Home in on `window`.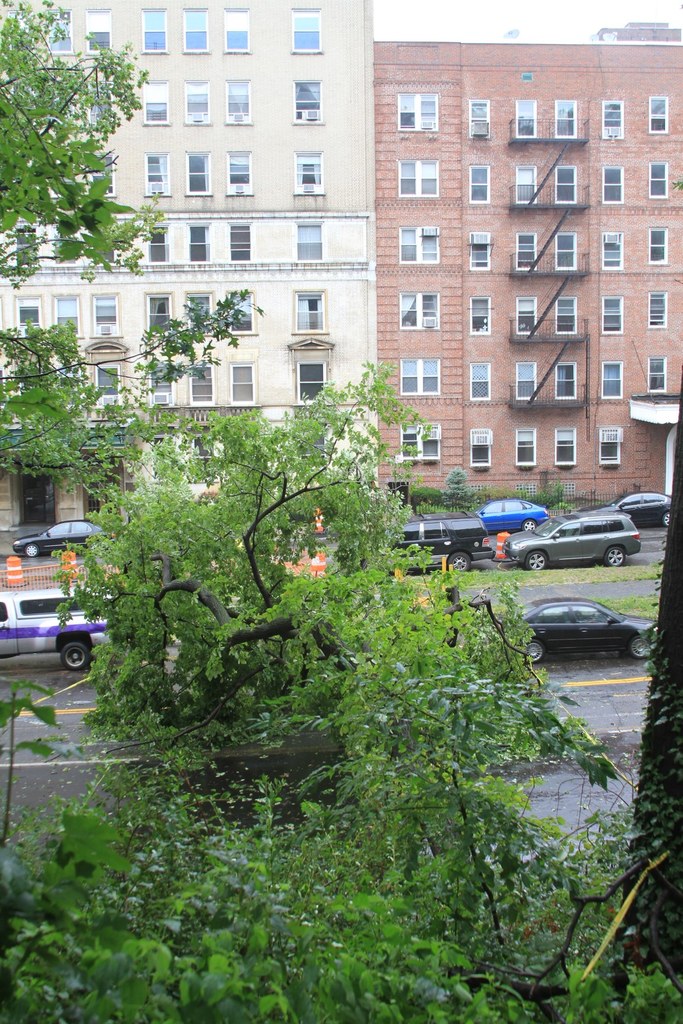
Homed in at (190,364,215,415).
